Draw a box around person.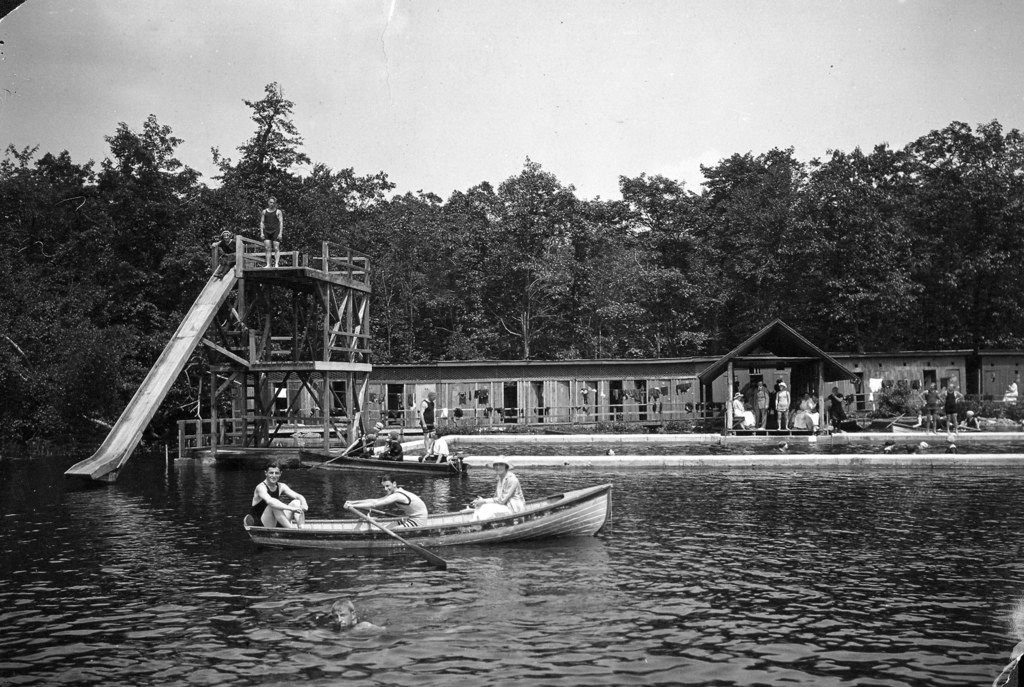
376, 434, 400, 462.
